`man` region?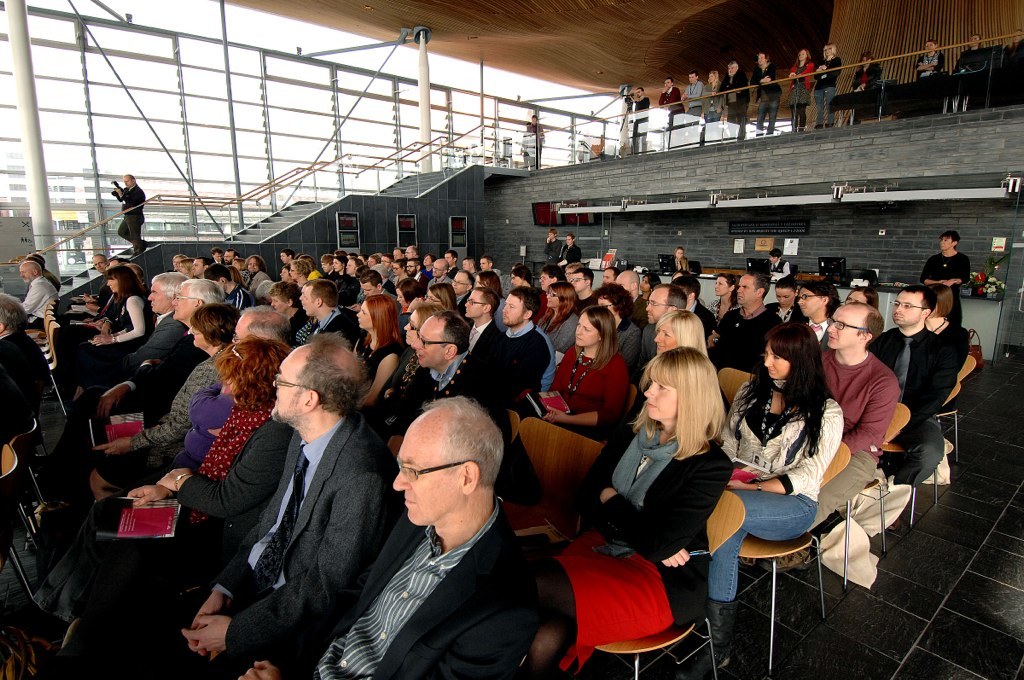
BBox(0, 296, 42, 411)
